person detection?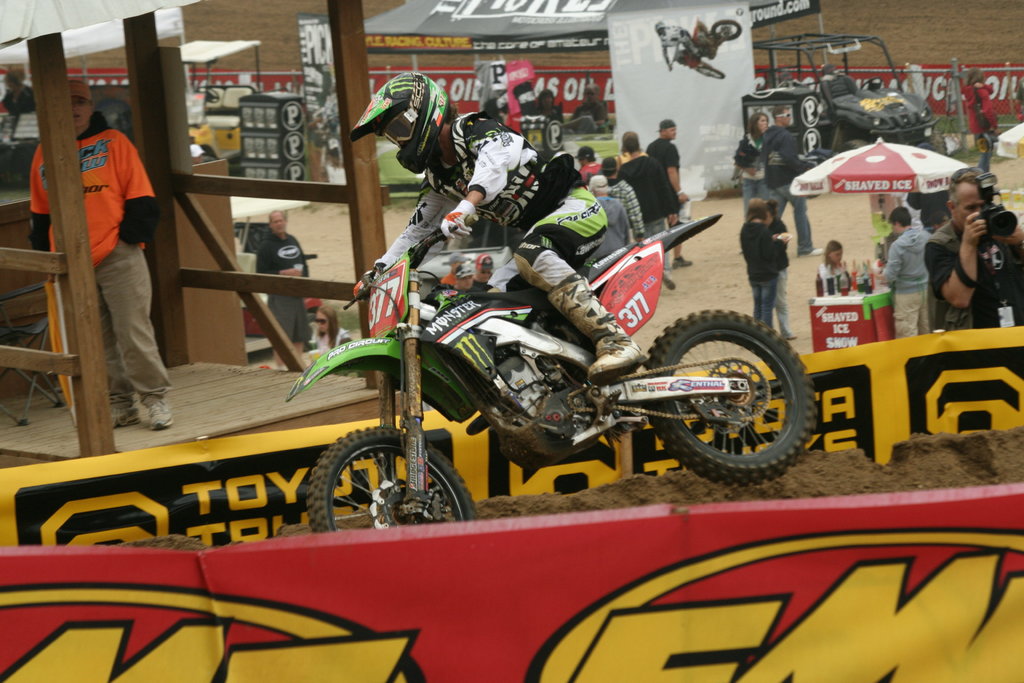
(760,102,826,251)
